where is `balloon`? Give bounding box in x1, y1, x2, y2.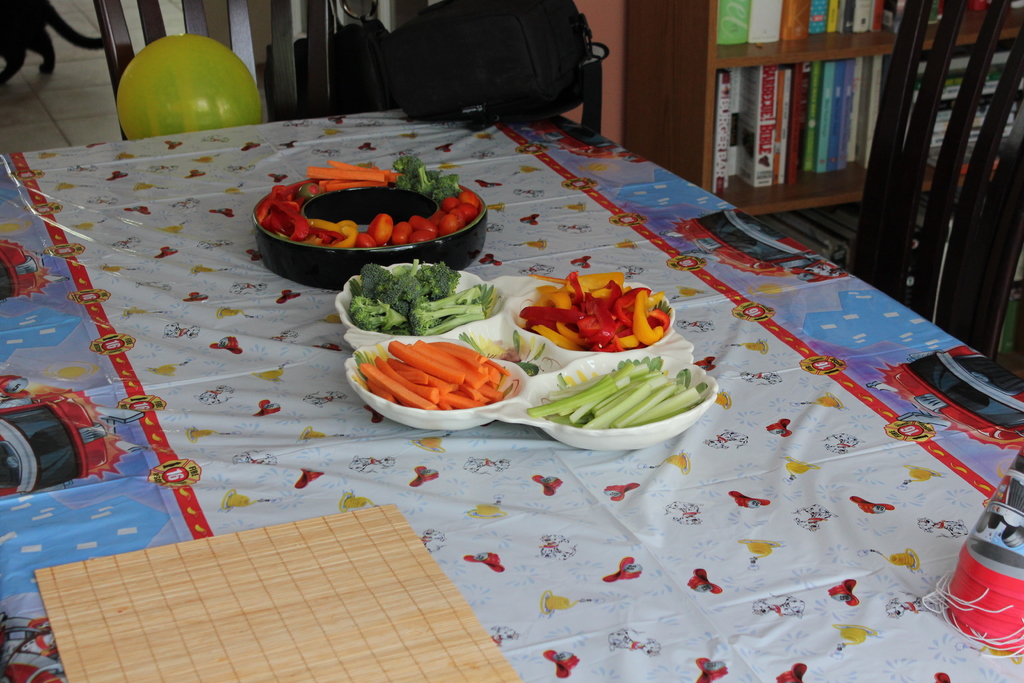
114, 33, 263, 140.
